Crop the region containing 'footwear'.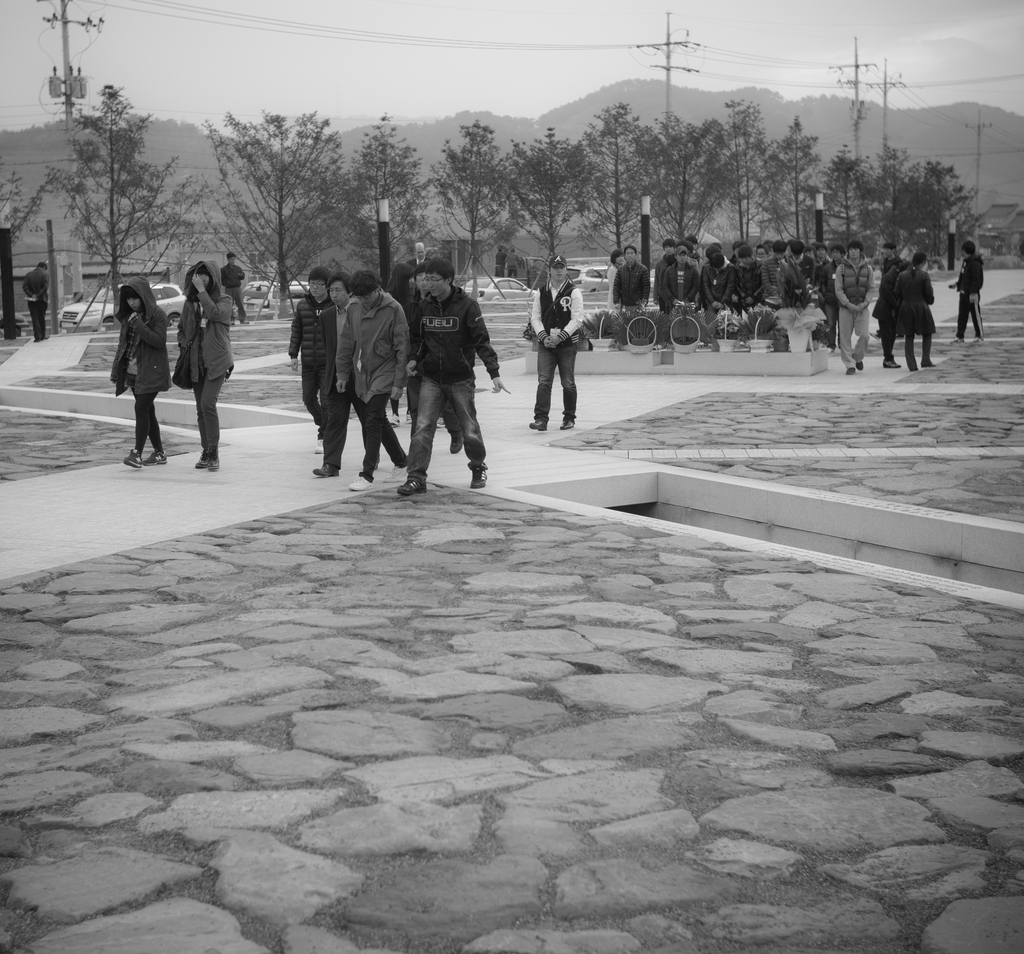
Crop region: pyautogui.locateOnScreen(948, 334, 960, 343).
